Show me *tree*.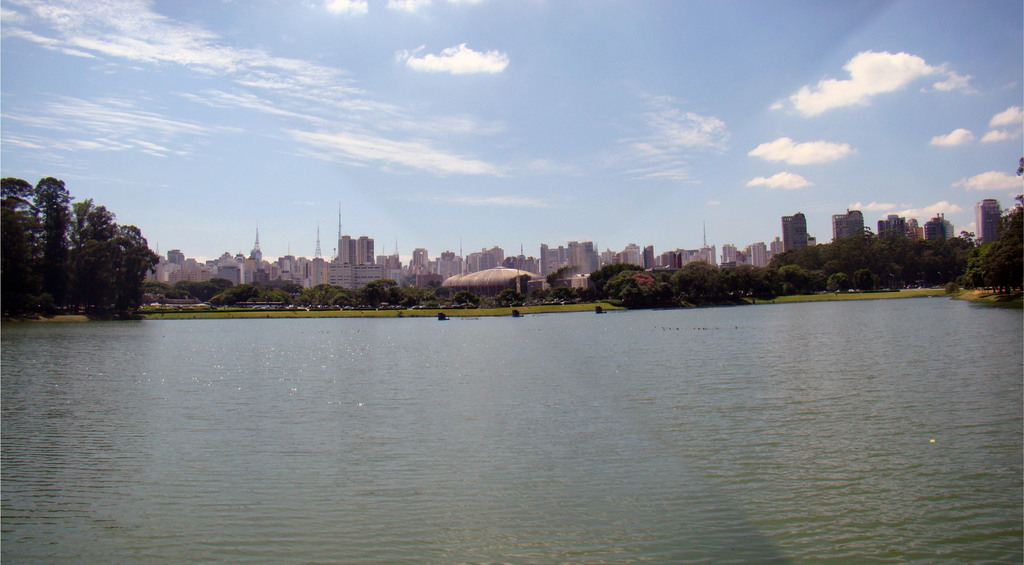
*tree* is here: [534,288,547,296].
